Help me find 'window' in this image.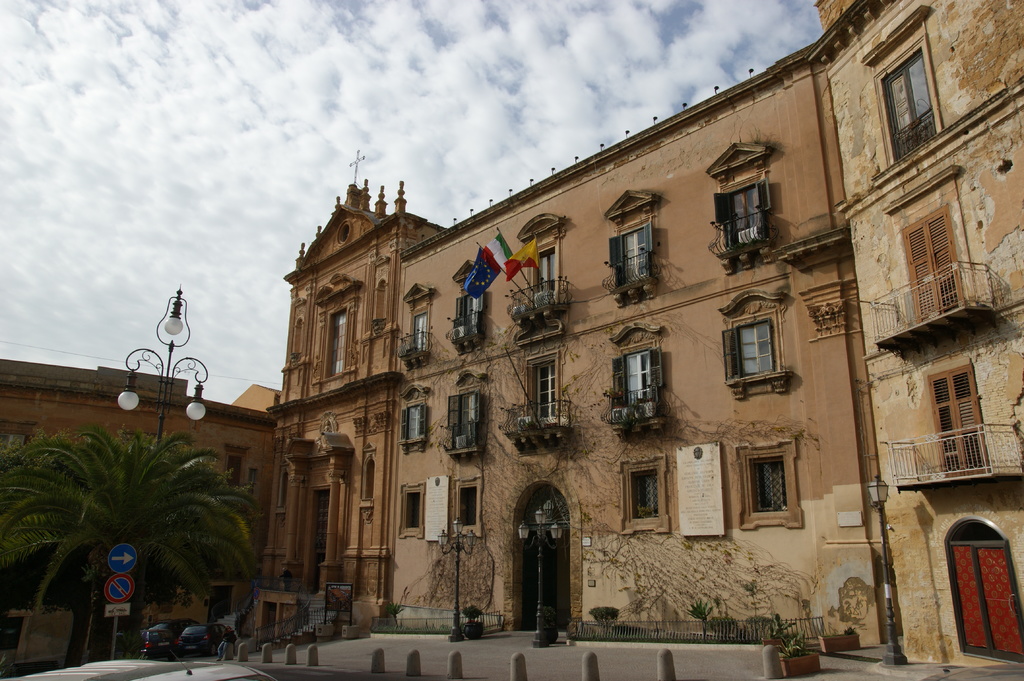
Found it: <box>631,469,661,520</box>.
